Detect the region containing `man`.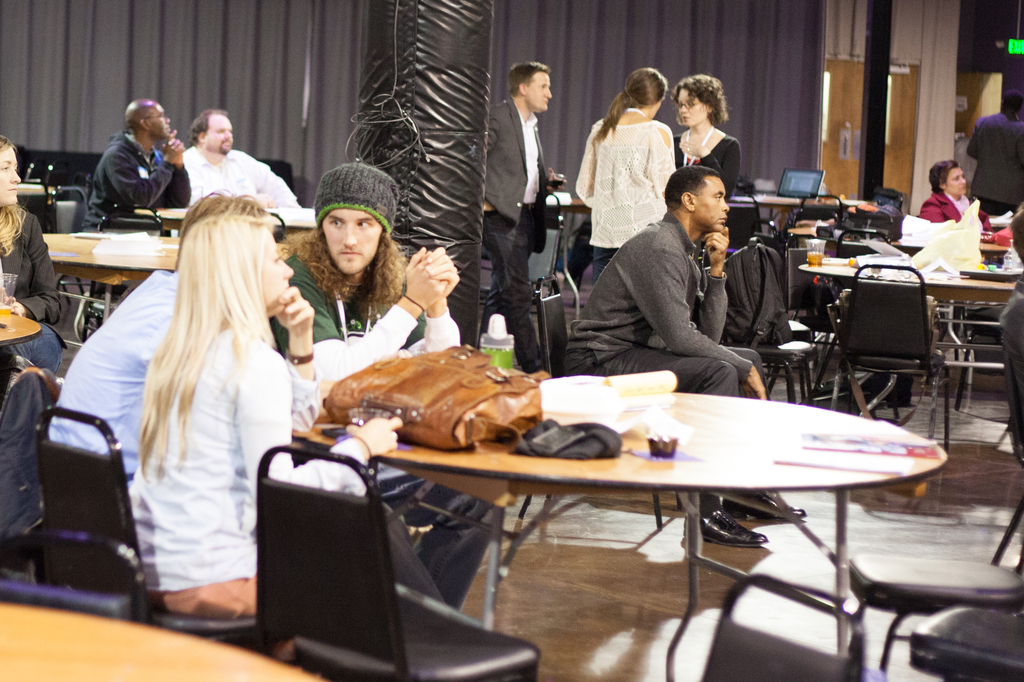
<region>1000, 210, 1023, 463</region>.
